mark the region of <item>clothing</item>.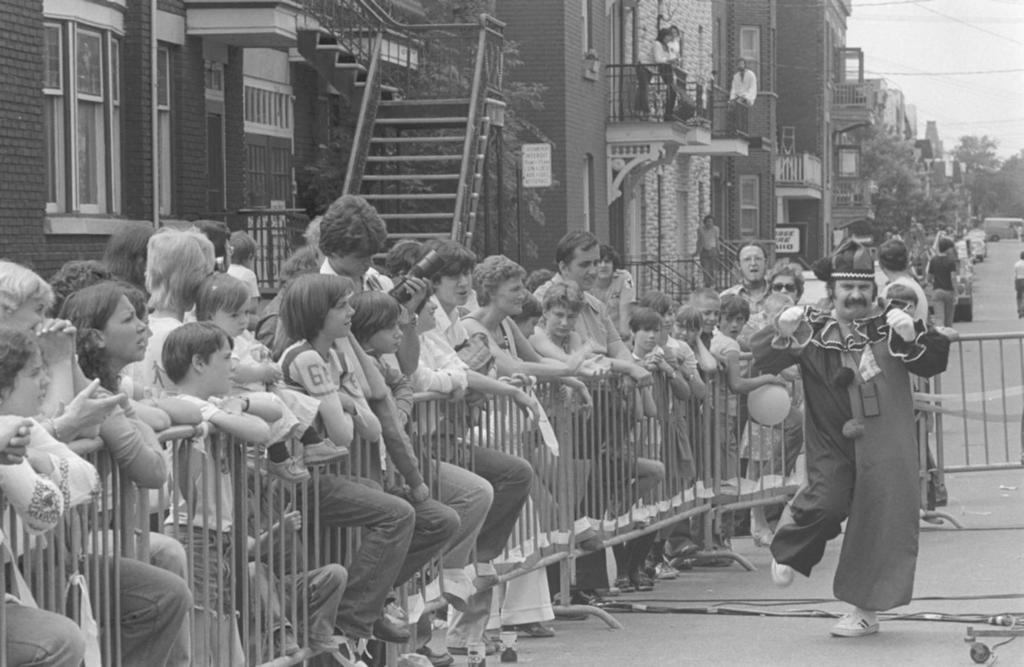
Region: 728, 276, 787, 314.
